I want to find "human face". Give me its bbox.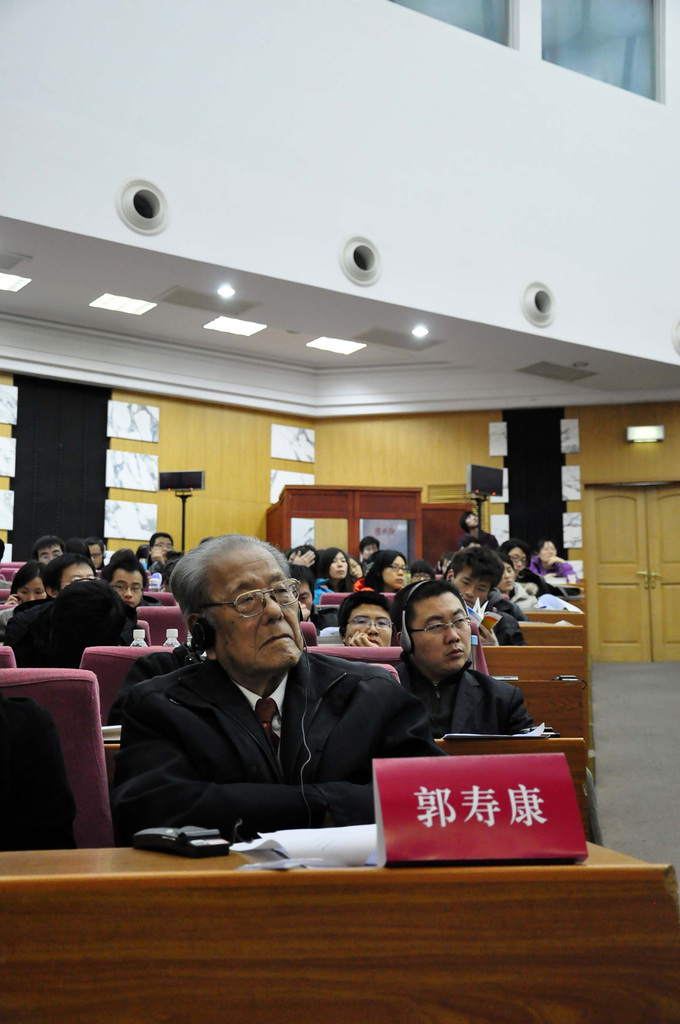
x1=360, y1=543, x2=378, y2=562.
